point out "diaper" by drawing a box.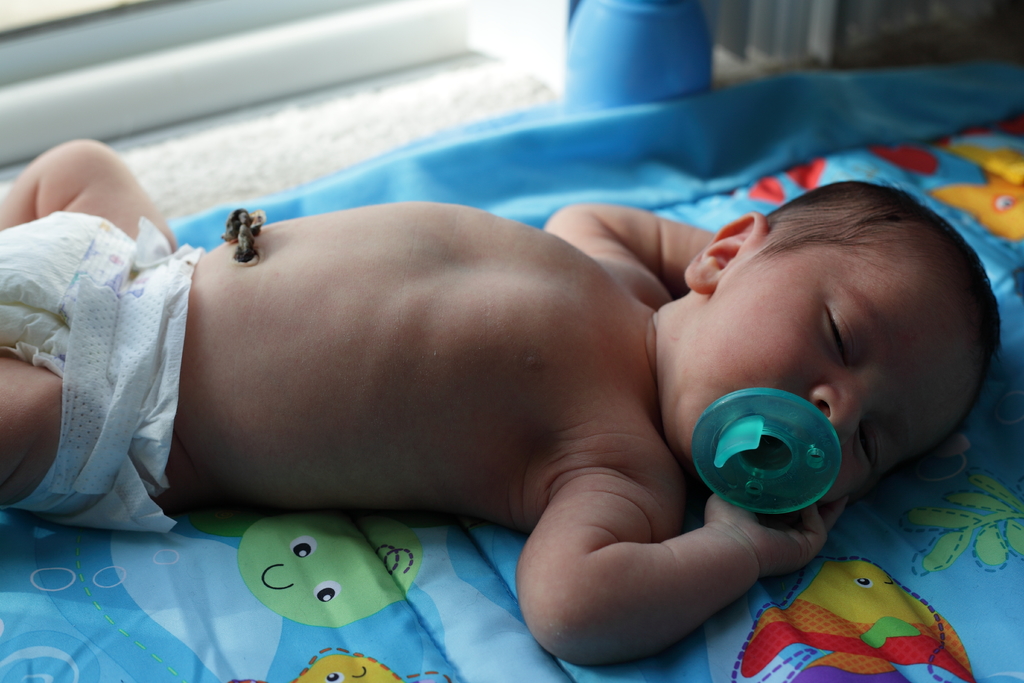
<box>0,204,204,532</box>.
